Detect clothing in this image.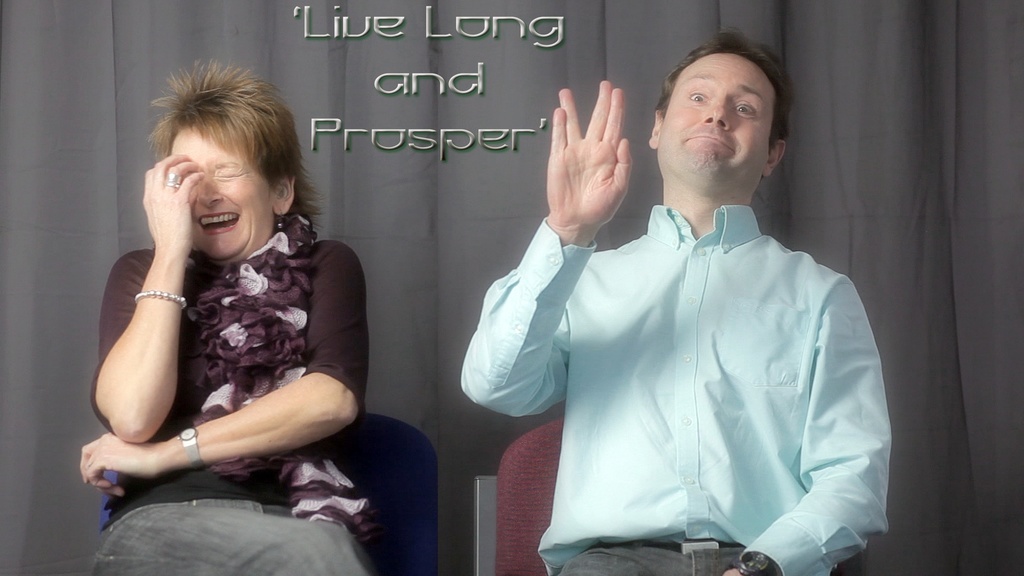
Detection: 480, 154, 898, 556.
